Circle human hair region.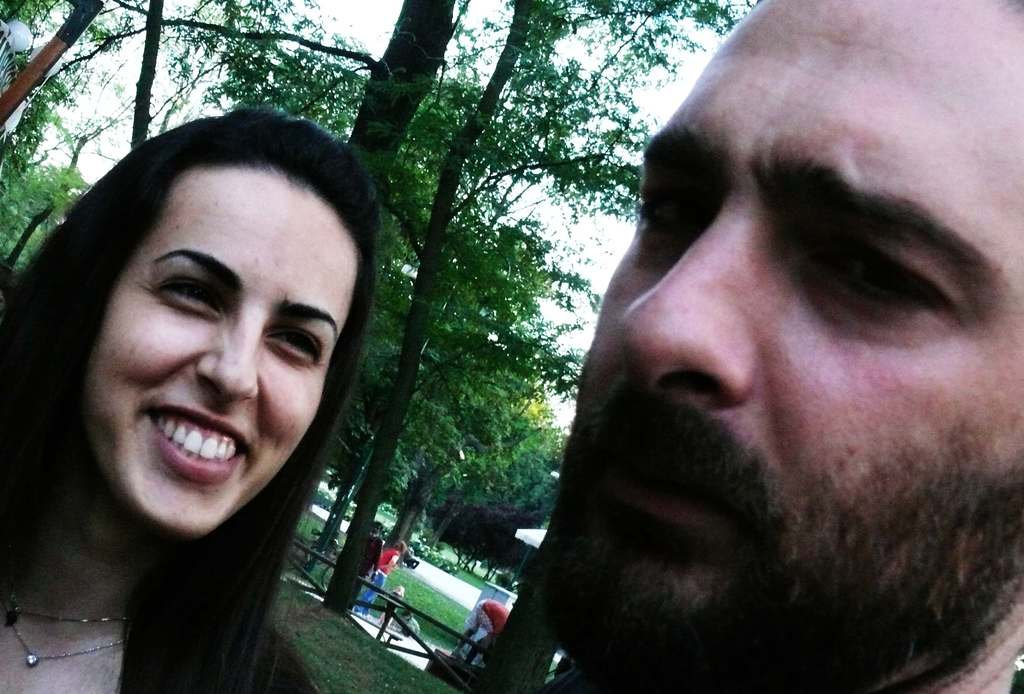
Region: box(17, 95, 413, 647).
